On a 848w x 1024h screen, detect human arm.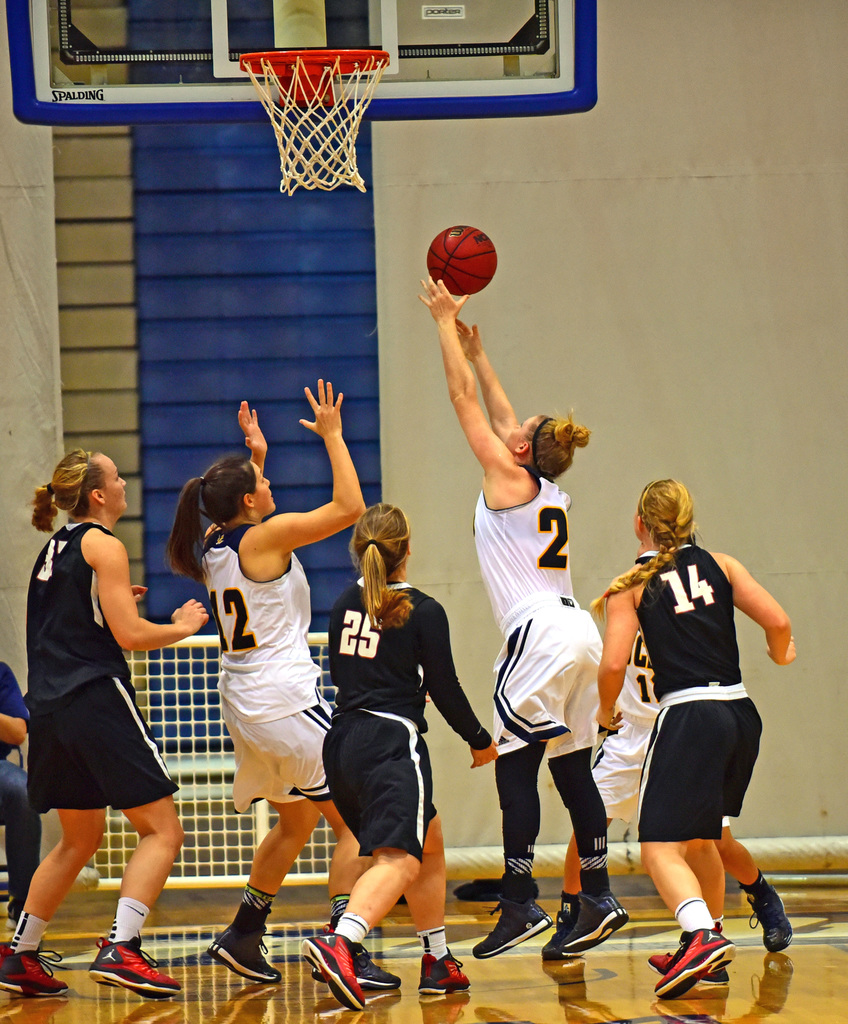
x1=455, y1=312, x2=519, y2=447.
